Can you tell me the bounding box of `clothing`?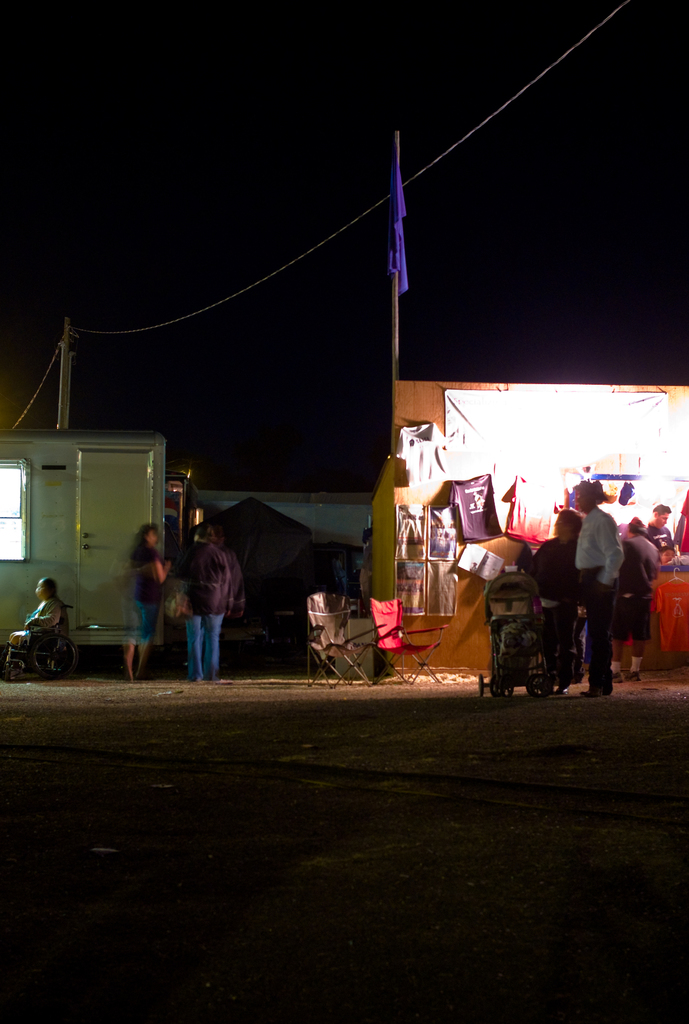
<bbox>6, 600, 65, 645</bbox>.
